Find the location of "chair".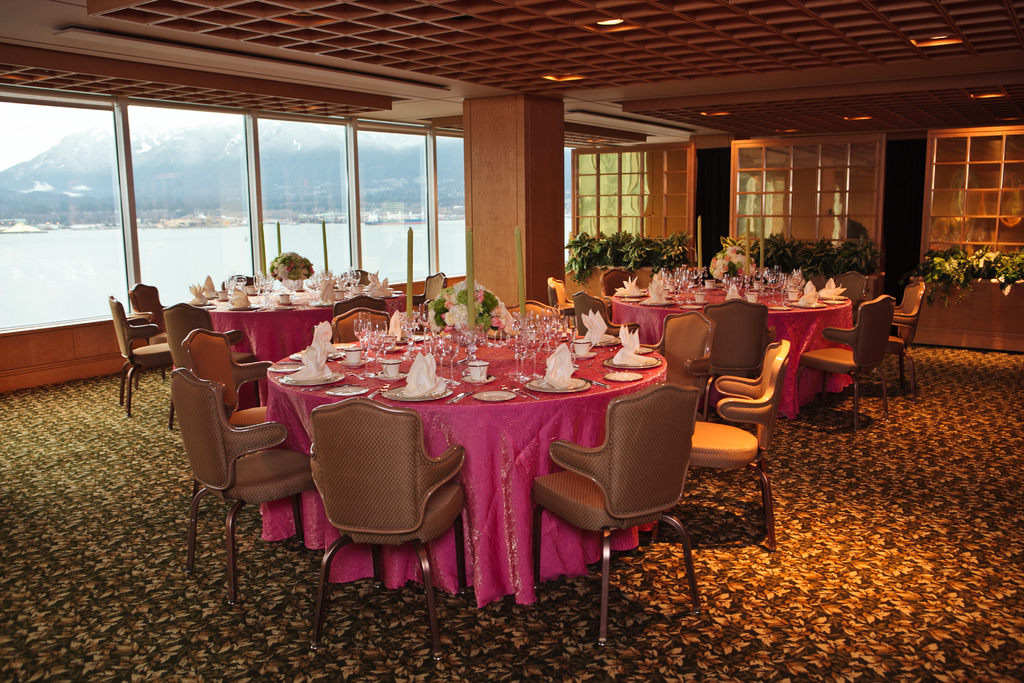
Location: x1=596, y1=267, x2=635, y2=302.
